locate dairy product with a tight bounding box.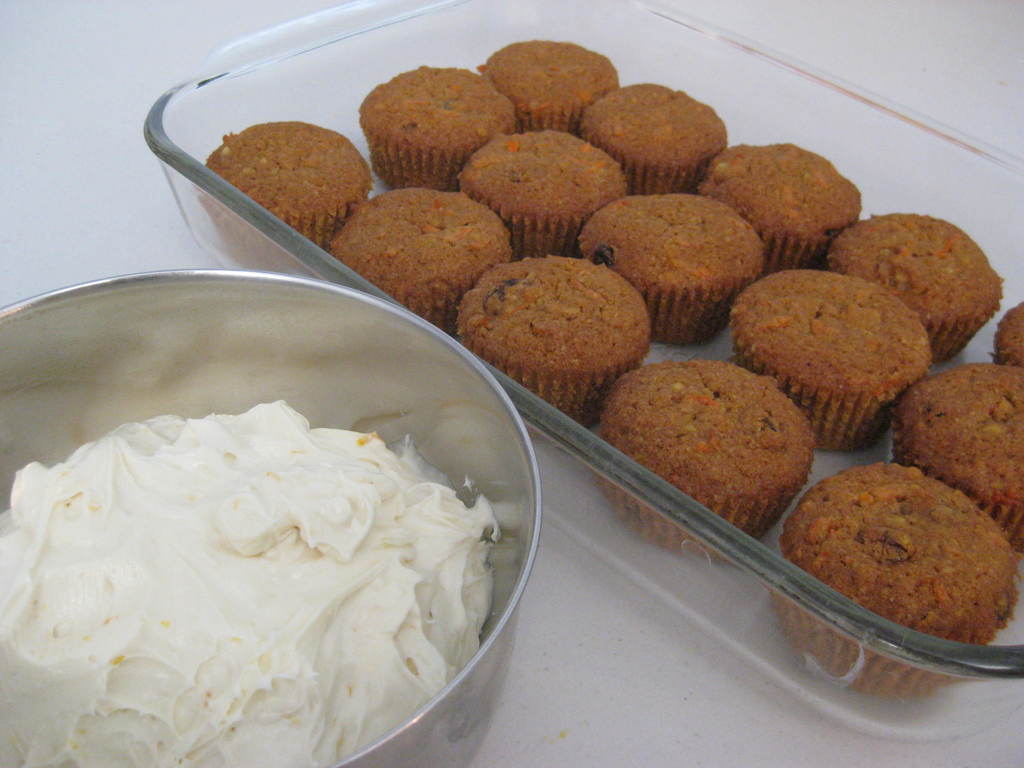
bbox=[1, 401, 496, 753].
